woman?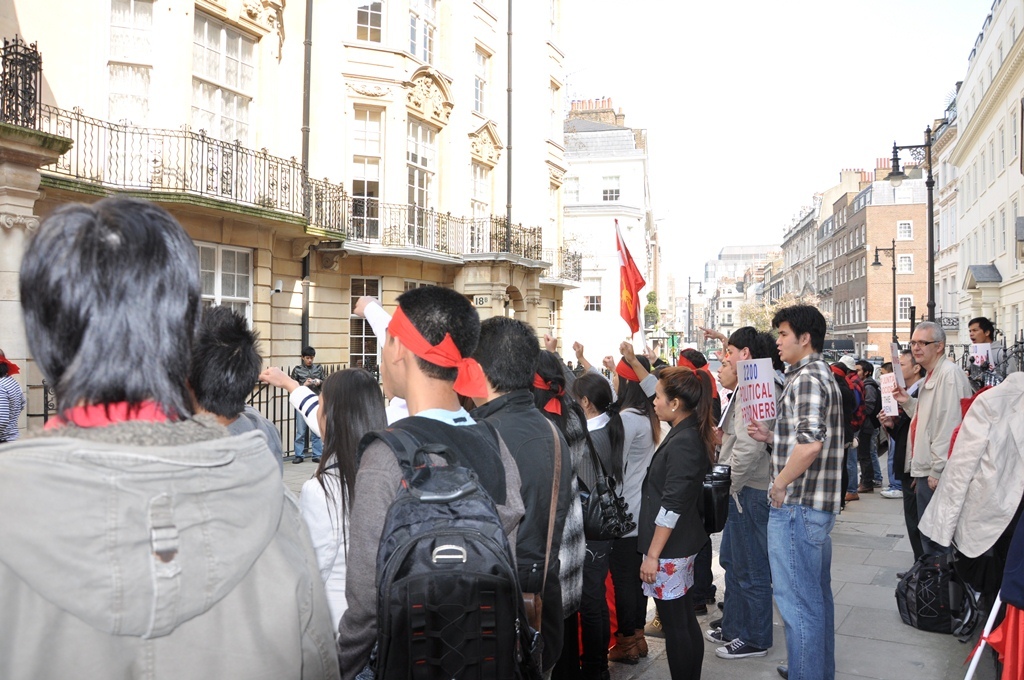
bbox(254, 364, 388, 634)
